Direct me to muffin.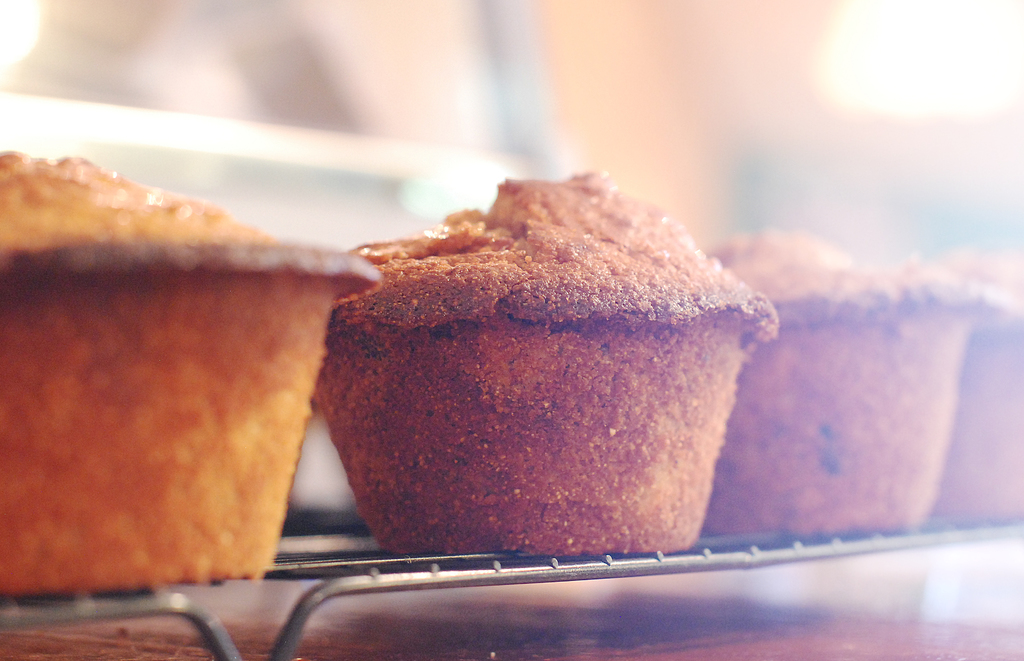
Direction: bbox=(689, 229, 1010, 537).
